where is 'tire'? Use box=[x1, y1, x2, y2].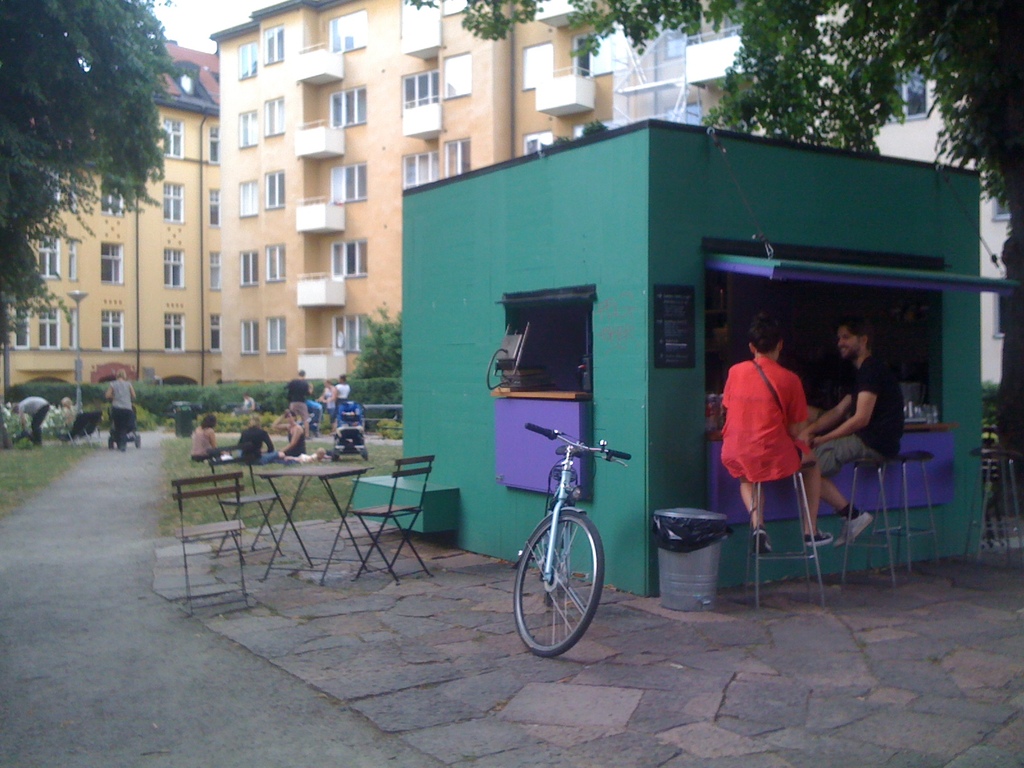
box=[511, 511, 603, 657].
